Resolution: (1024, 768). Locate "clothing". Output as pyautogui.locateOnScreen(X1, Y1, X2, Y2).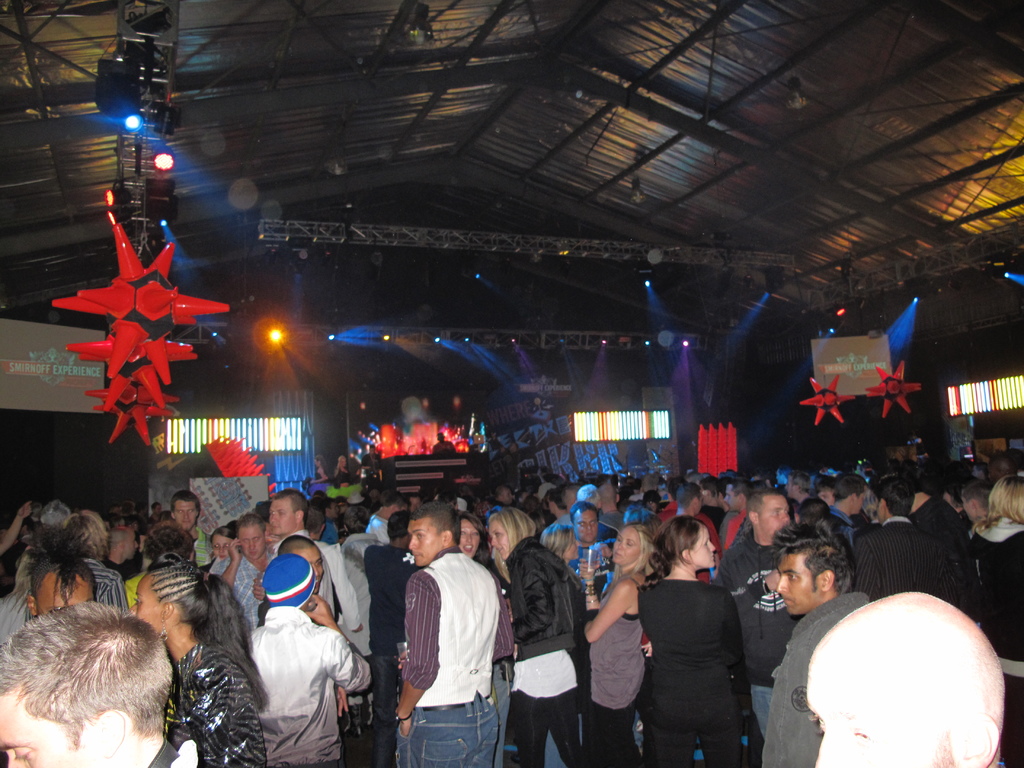
pyautogui.locateOnScreen(367, 509, 392, 547).
